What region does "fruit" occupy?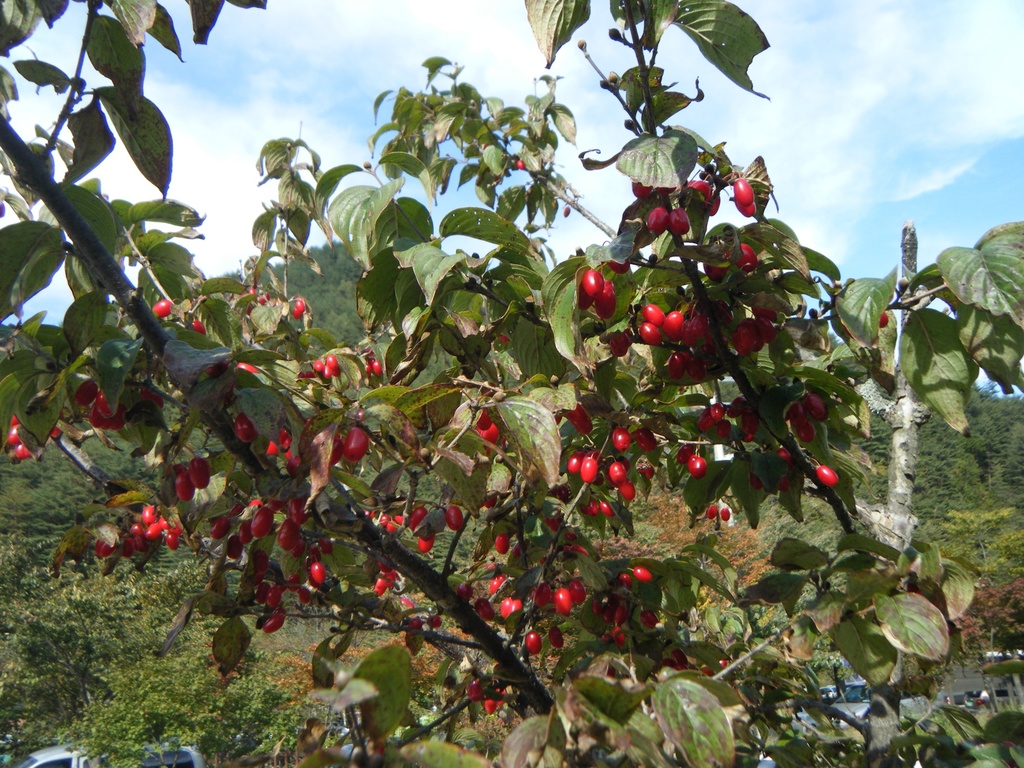
bbox=(605, 260, 630, 273).
